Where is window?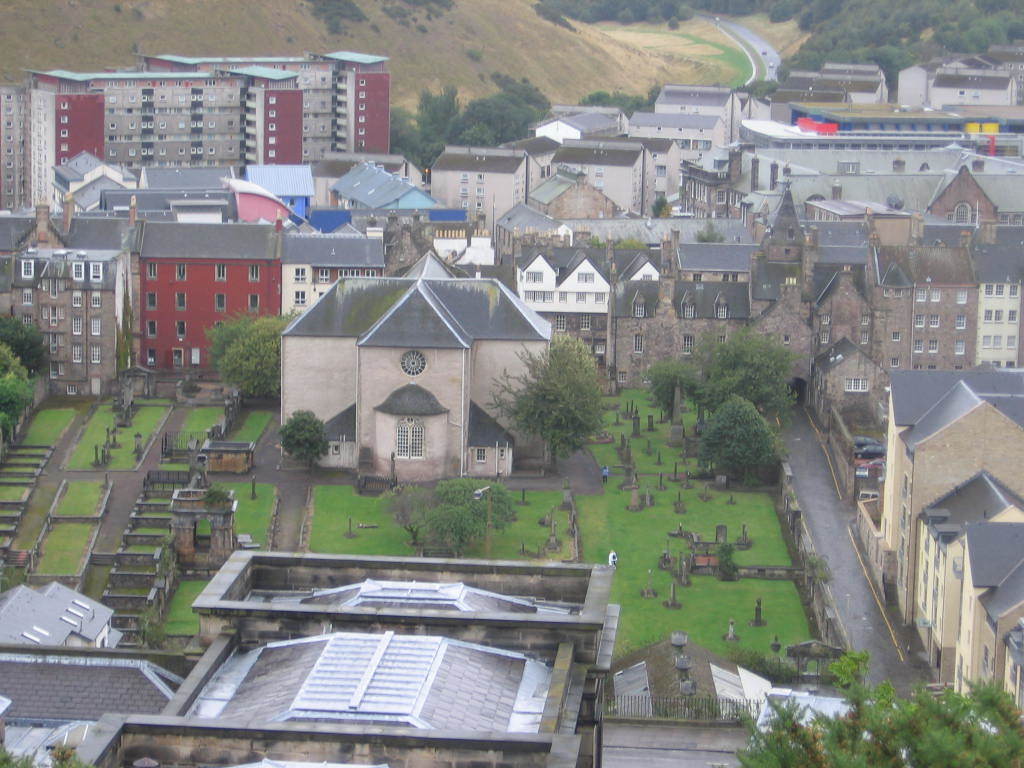
select_region(594, 291, 605, 301).
